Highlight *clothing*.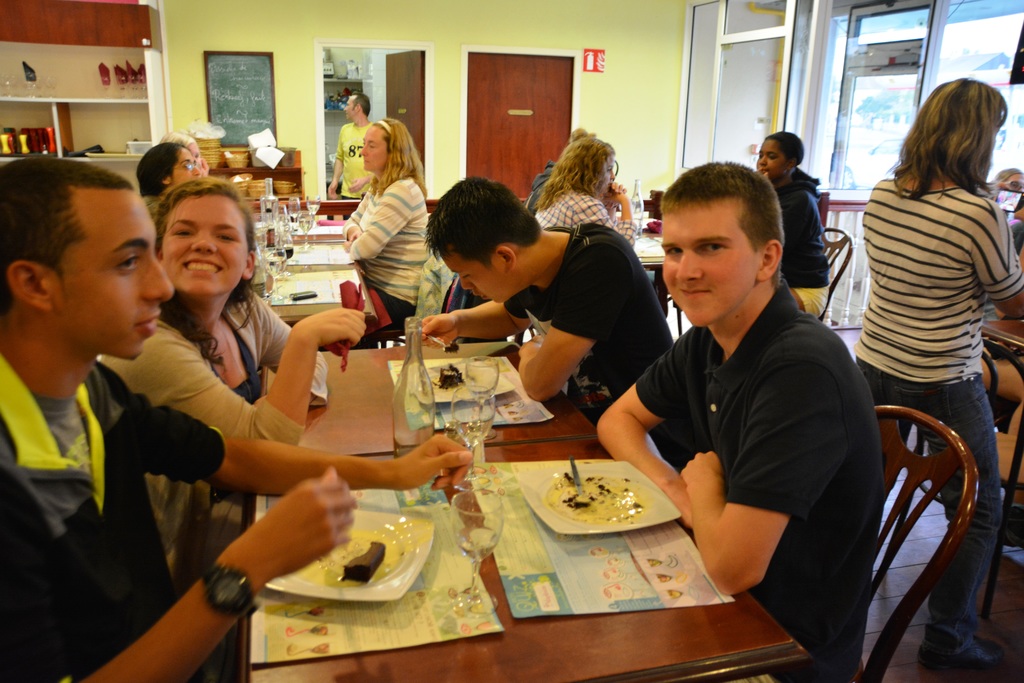
Highlighted region: pyautogui.locateOnScreen(345, 183, 421, 329).
